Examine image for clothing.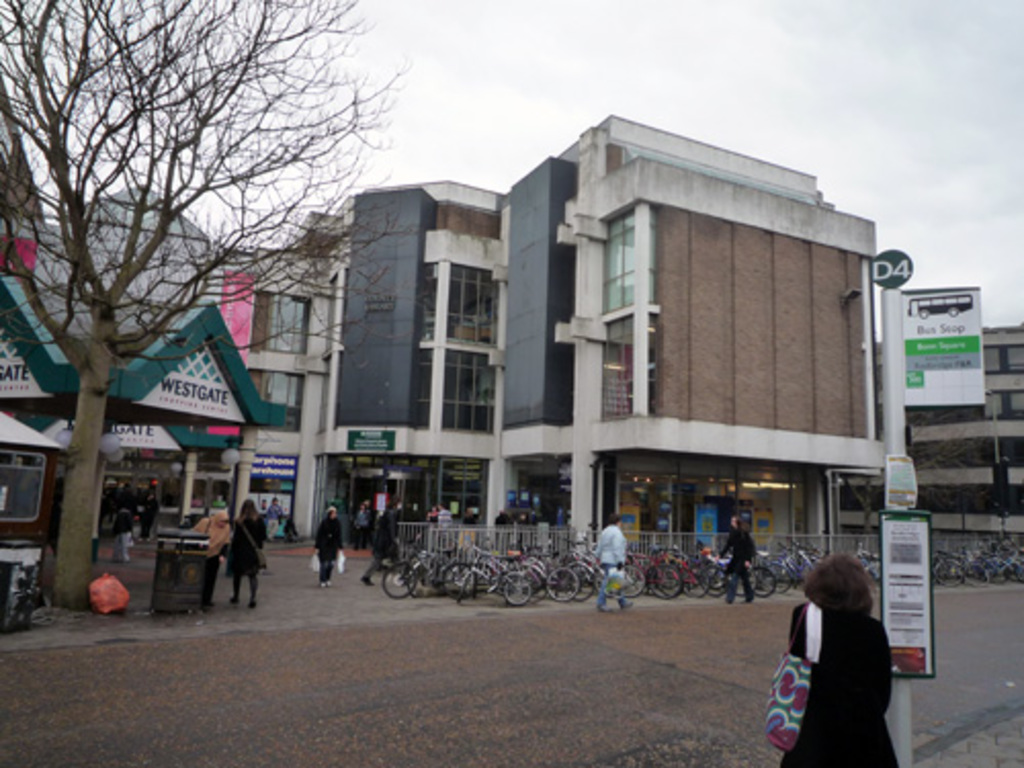
Examination result: {"left": 225, "top": 506, "right": 264, "bottom": 573}.
